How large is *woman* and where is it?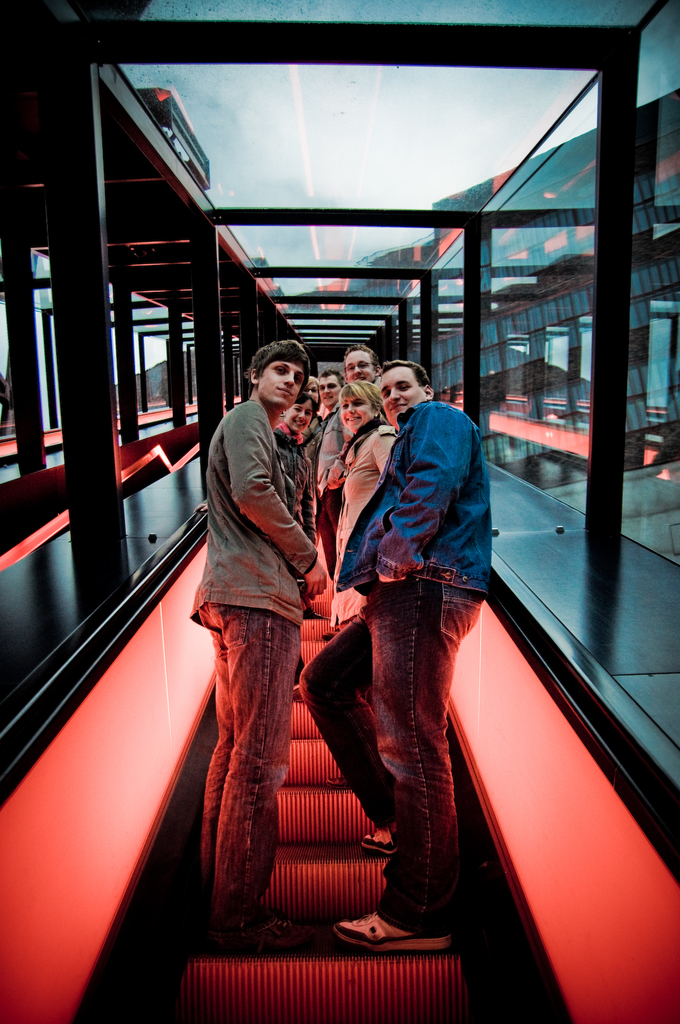
Bounding box: 299, 375, 329, 620.
